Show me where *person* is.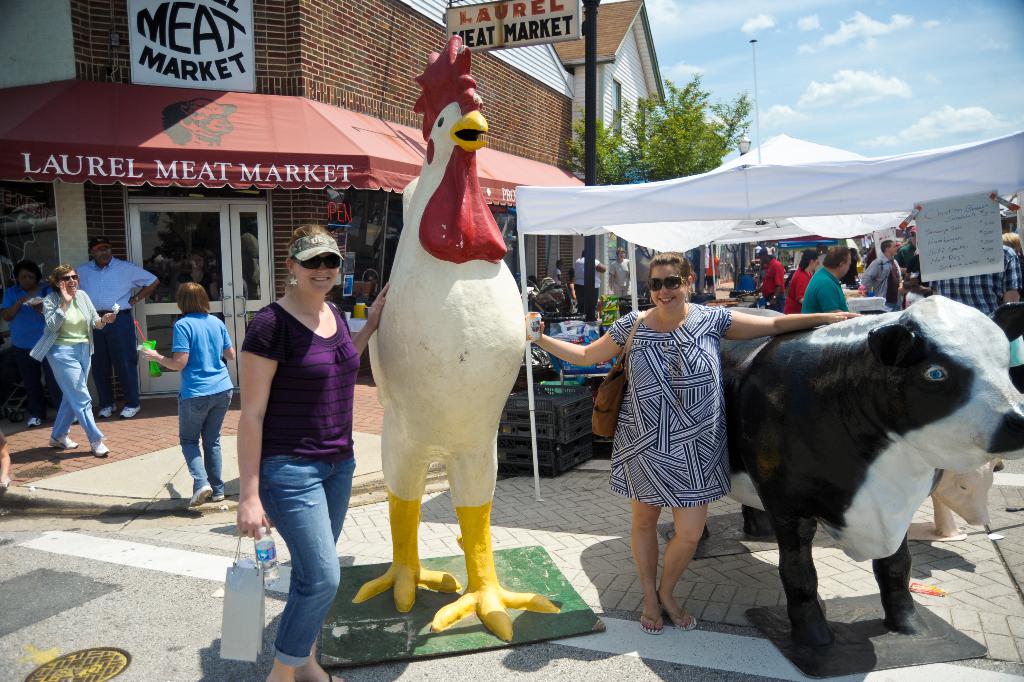
*person* is at 631:243:663:301.
